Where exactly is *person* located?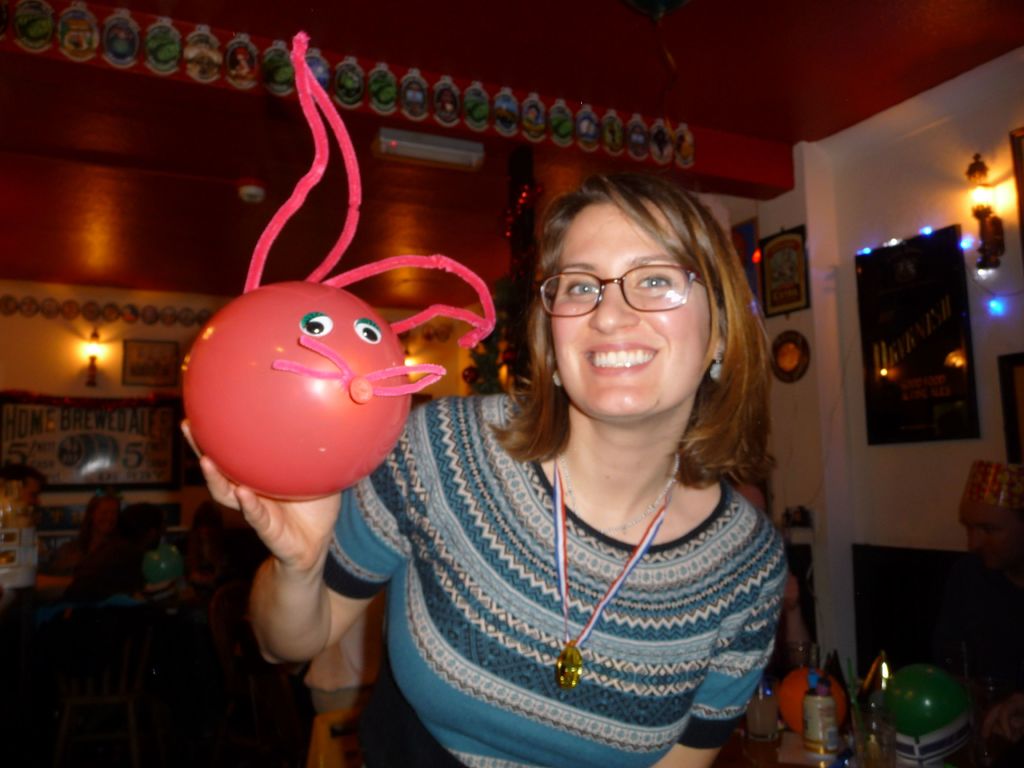
Its bounding box is (left=66, top=500, right=178, bottom=703).
